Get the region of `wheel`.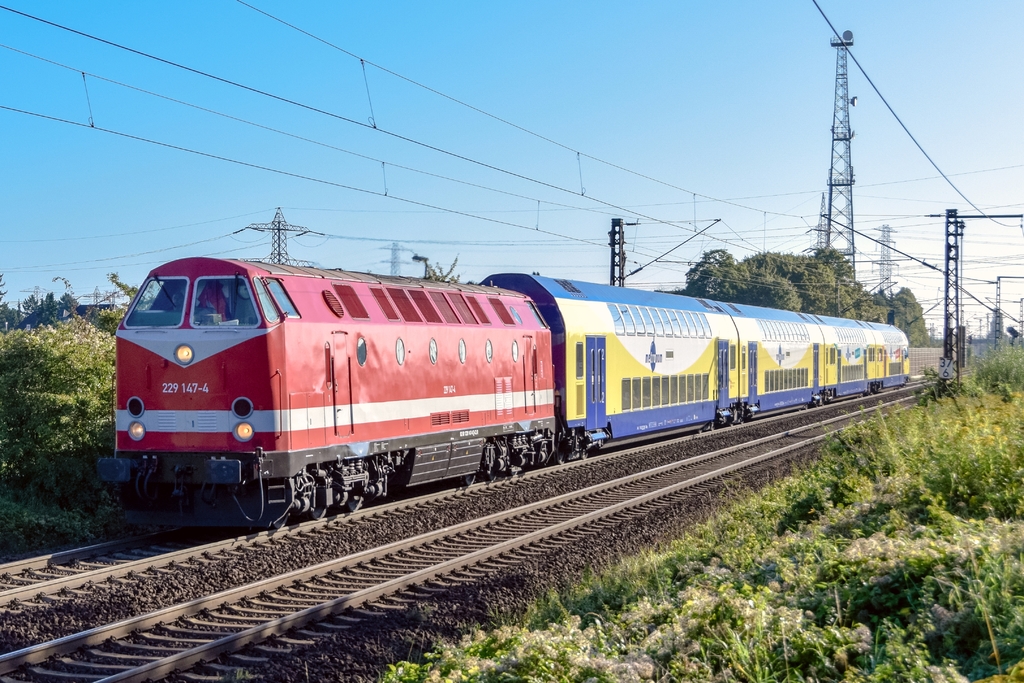
l=582, t=451, r=588, b=461.
